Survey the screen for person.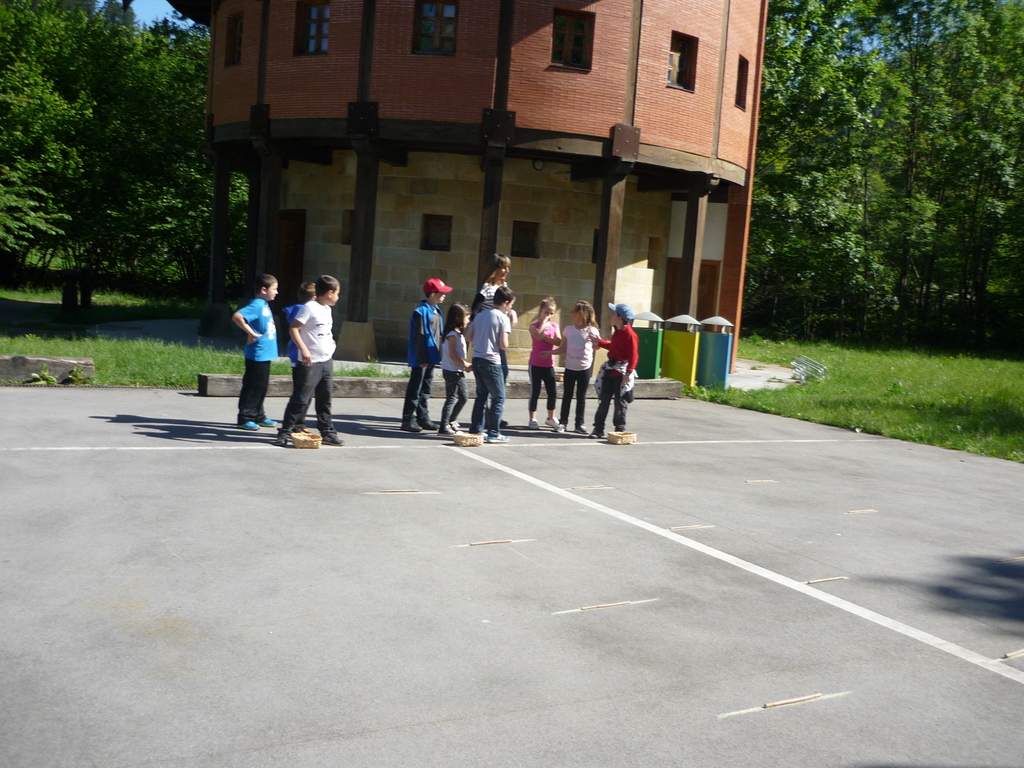
Survey found: (466,287,513,446).
